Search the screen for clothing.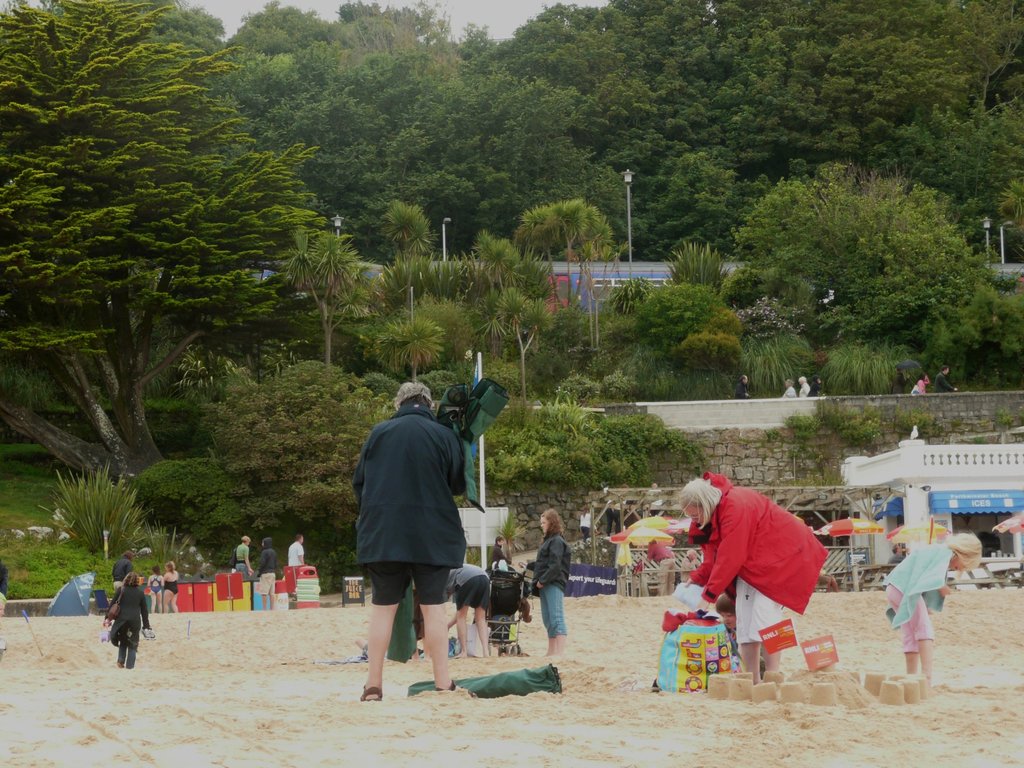
Found at select_region(232, 544, 247, 581).
